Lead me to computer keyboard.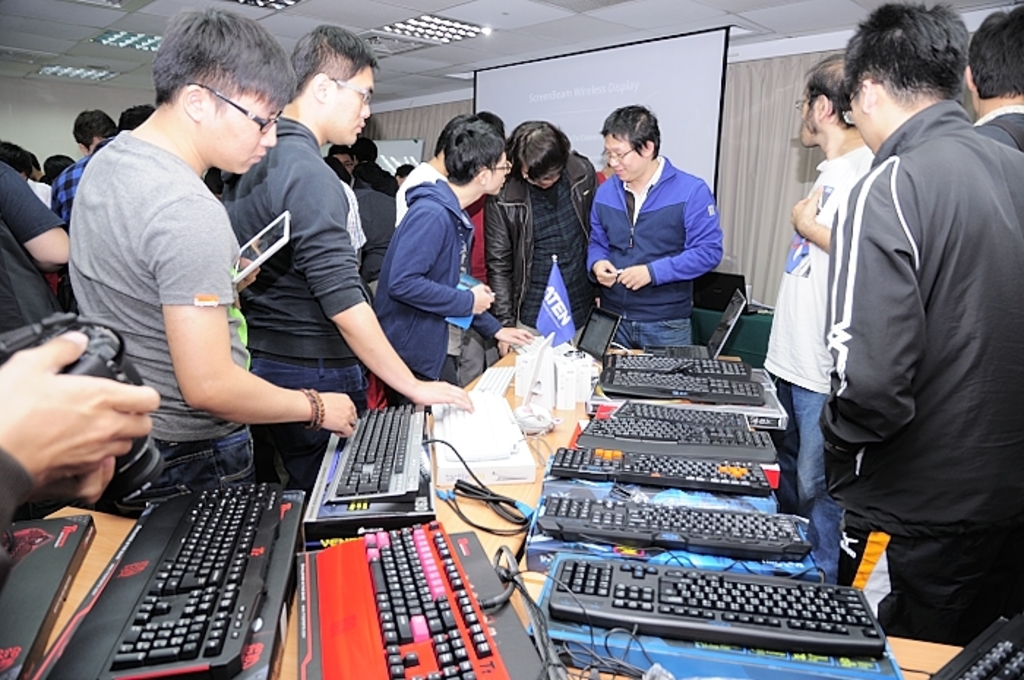
Lead to 933 619 1023 677.
